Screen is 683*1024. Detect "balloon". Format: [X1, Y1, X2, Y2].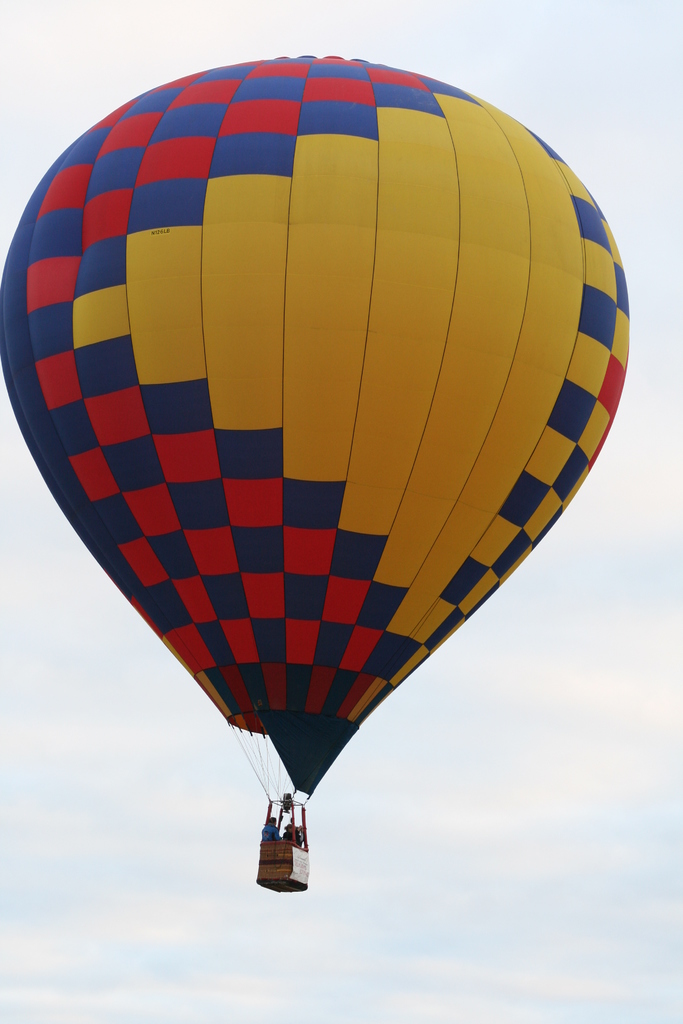
[0, 57, 631, 794].
